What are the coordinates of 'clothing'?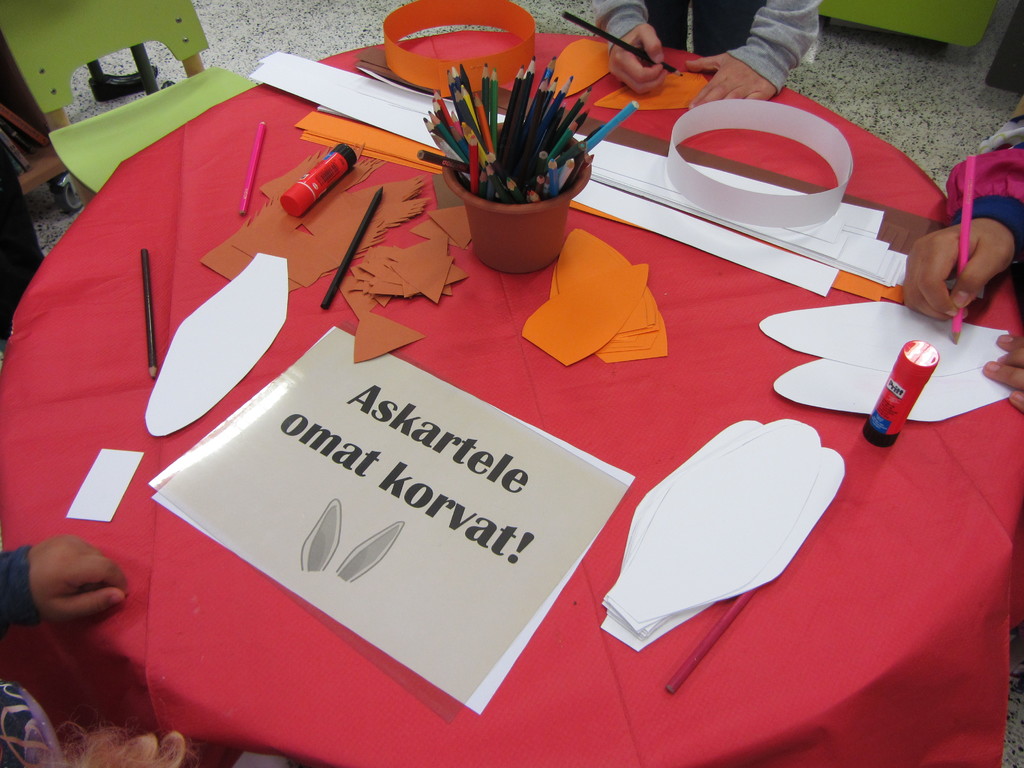
left=0, top=535, right=157, bottom=767.
